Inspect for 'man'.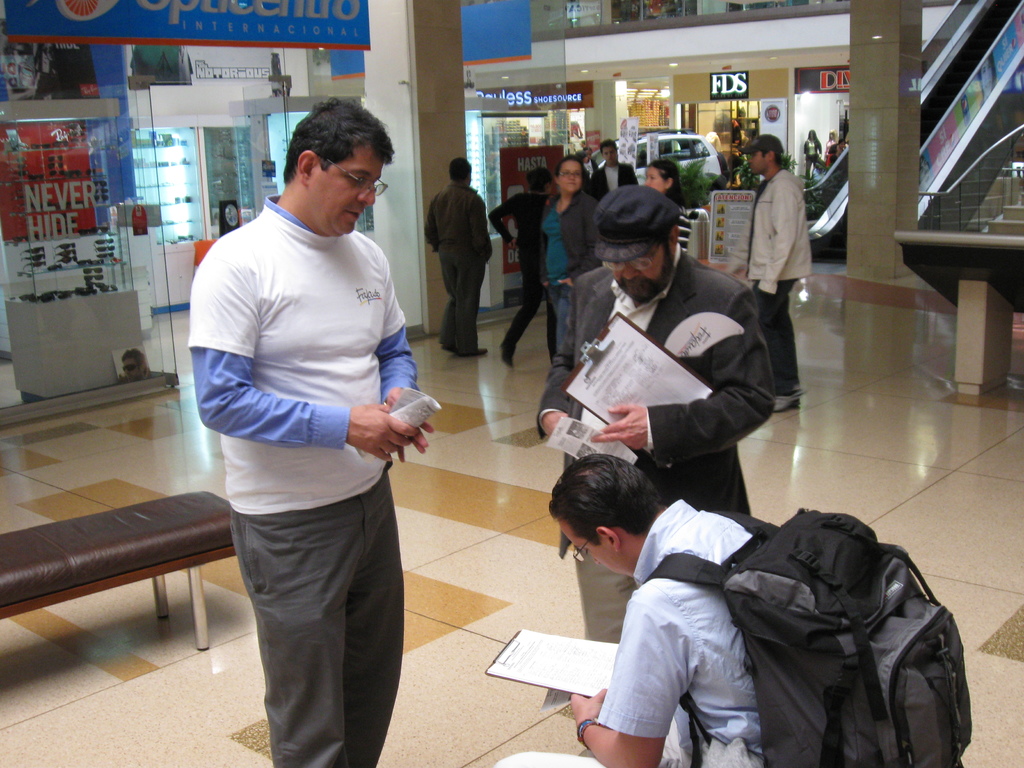
Inspection: select_region(426, 164, 495, 356).
